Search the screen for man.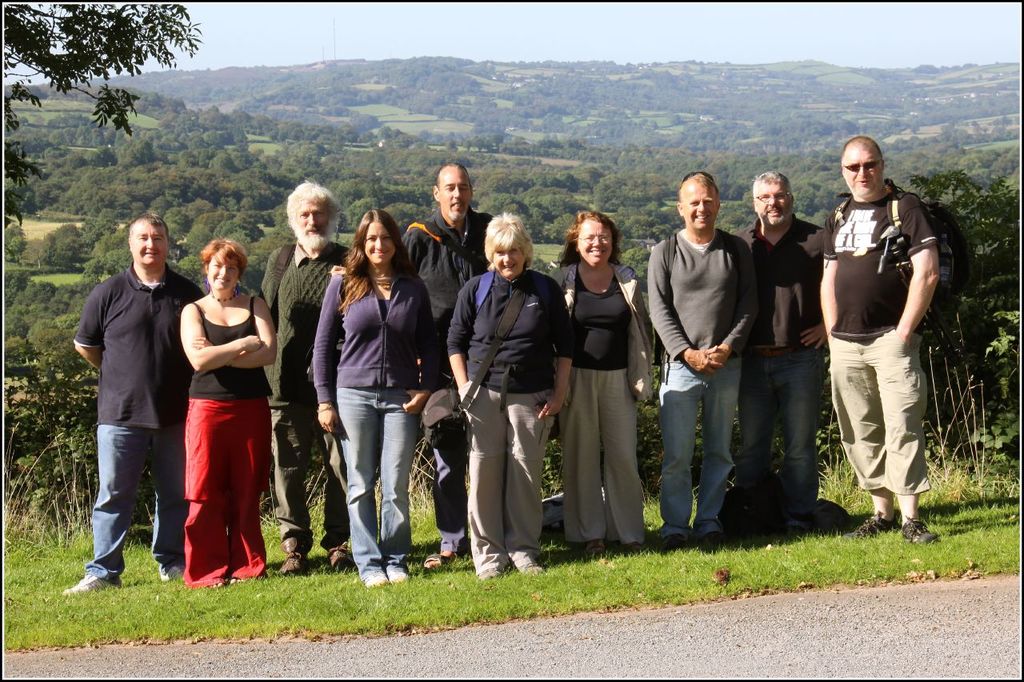
Found at [638,173,755,545].
